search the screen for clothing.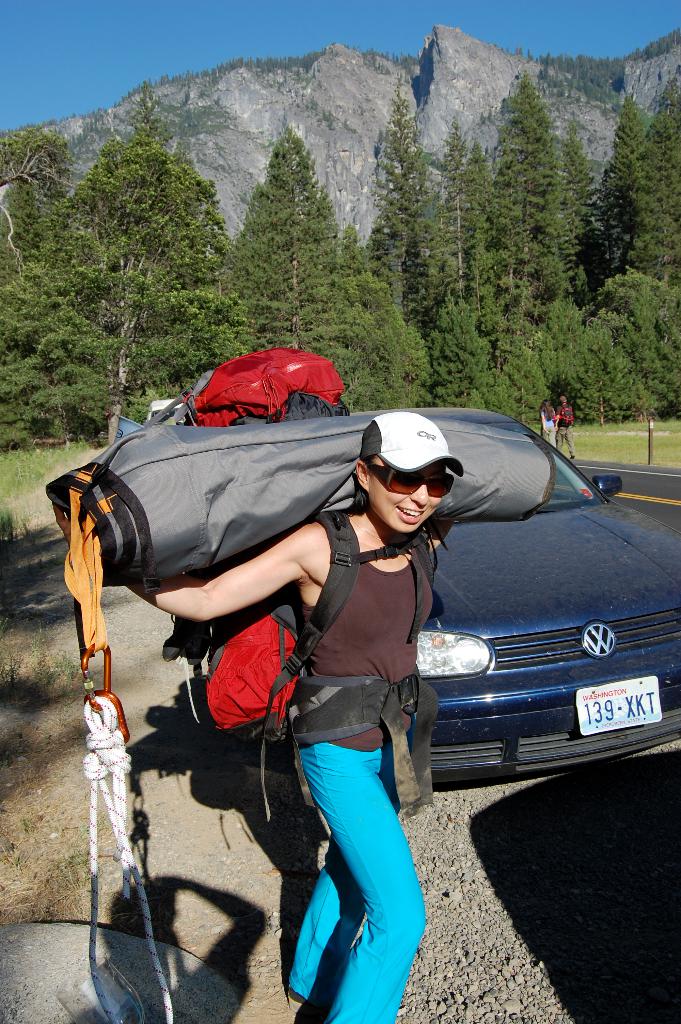
Found at region(537, 412, 556, 447).
